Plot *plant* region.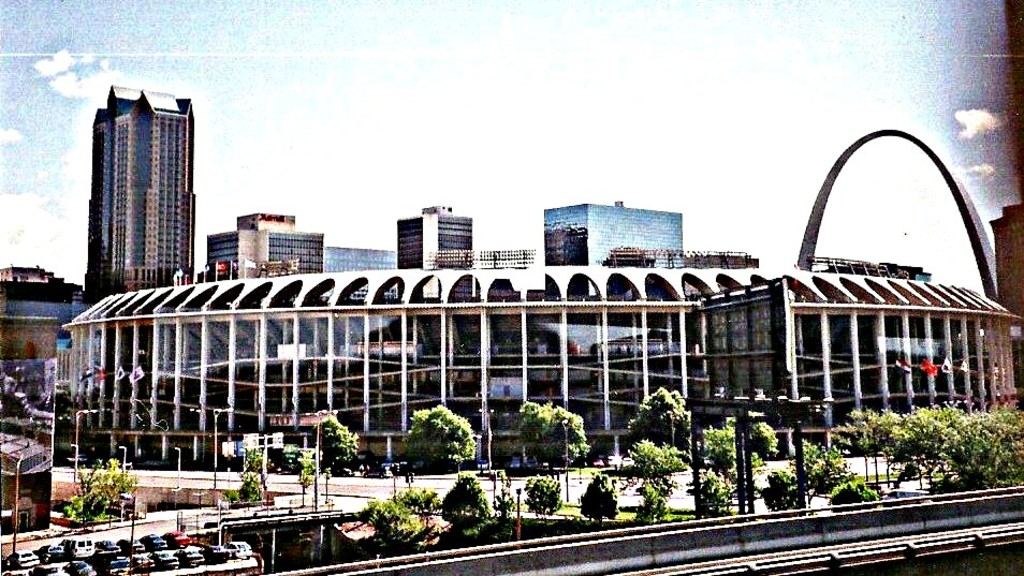
Plotted at (73, 468, 105, 485).
